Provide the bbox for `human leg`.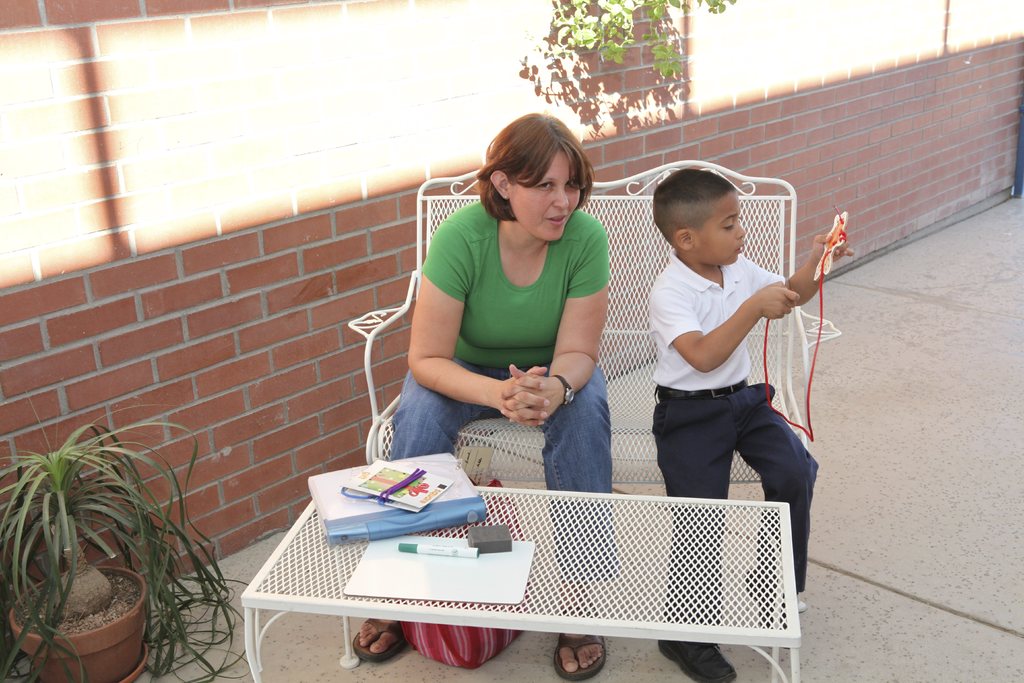
select_region(652, 409, 742, 682).
